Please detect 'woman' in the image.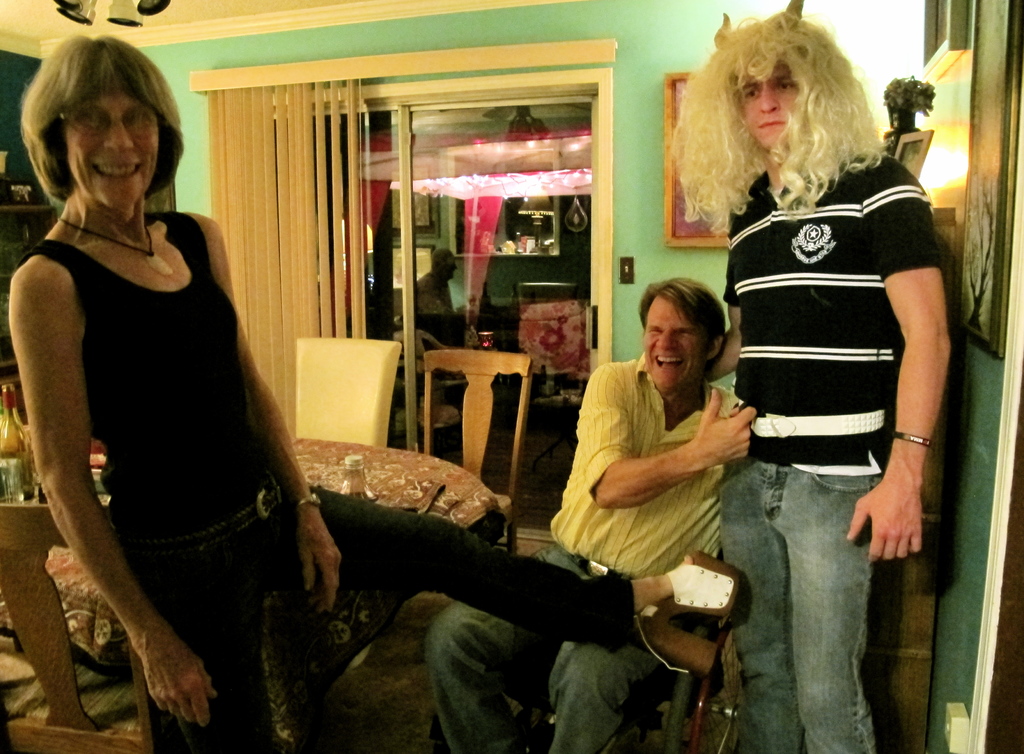
<box>5,23,312,741</box>.
